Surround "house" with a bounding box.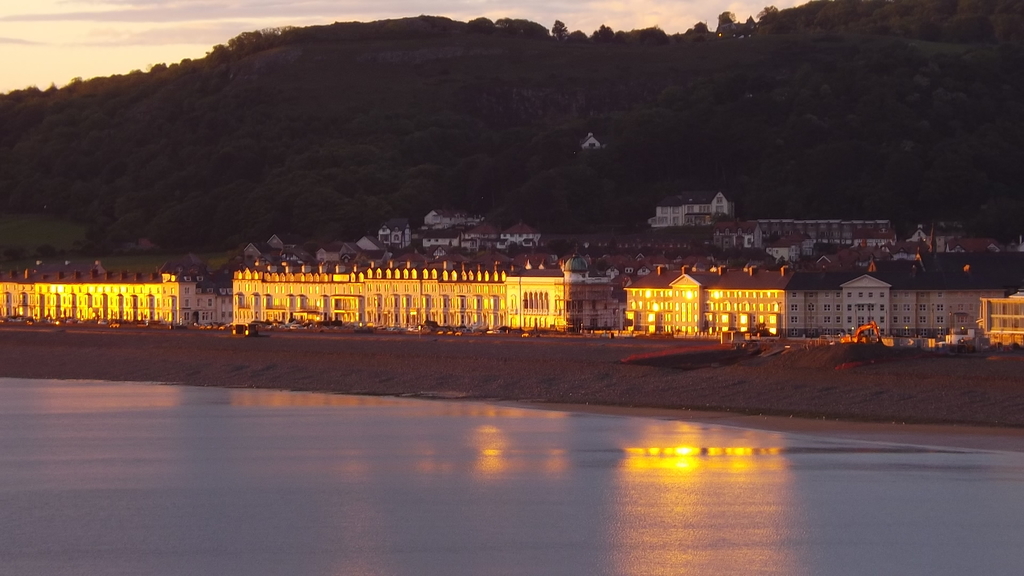
x1=421 y1=206 x2=483 y2=228.
